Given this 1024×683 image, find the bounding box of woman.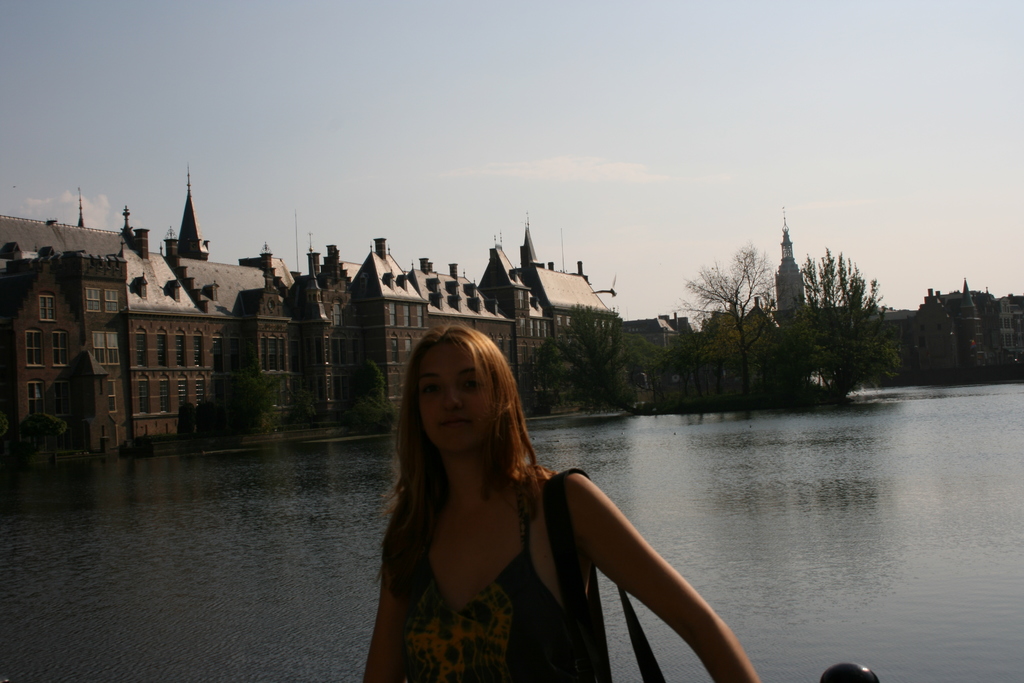
box(316, 327, 731, 657).
